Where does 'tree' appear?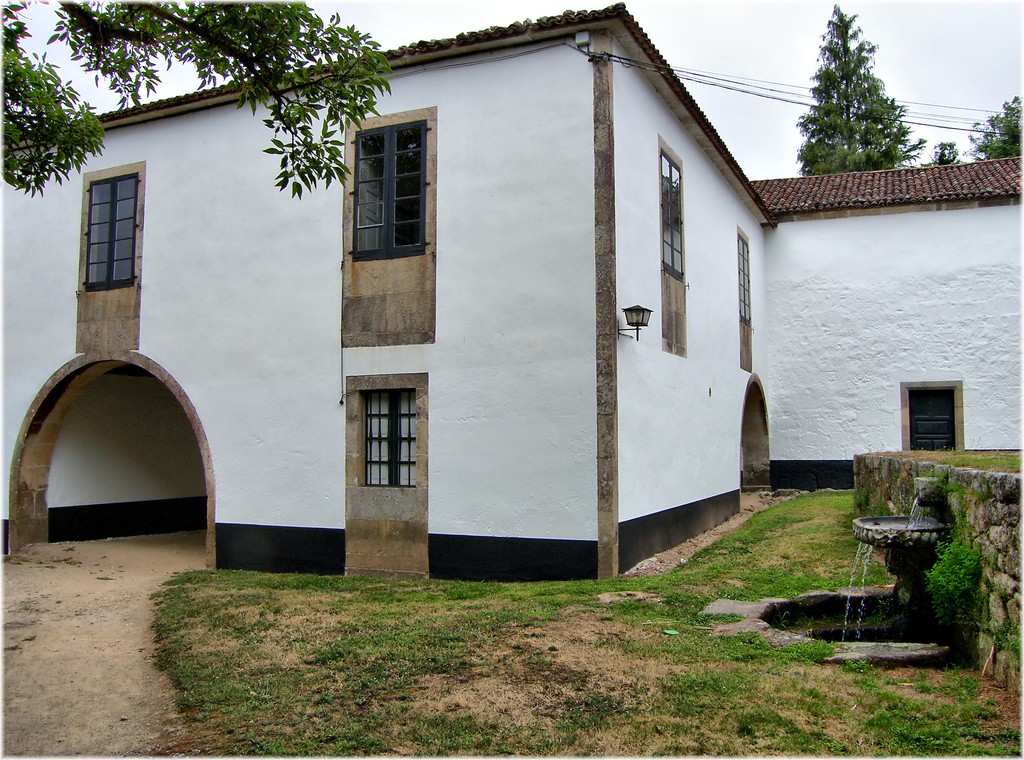
Appears at box=[0, 0, 391, 199].
